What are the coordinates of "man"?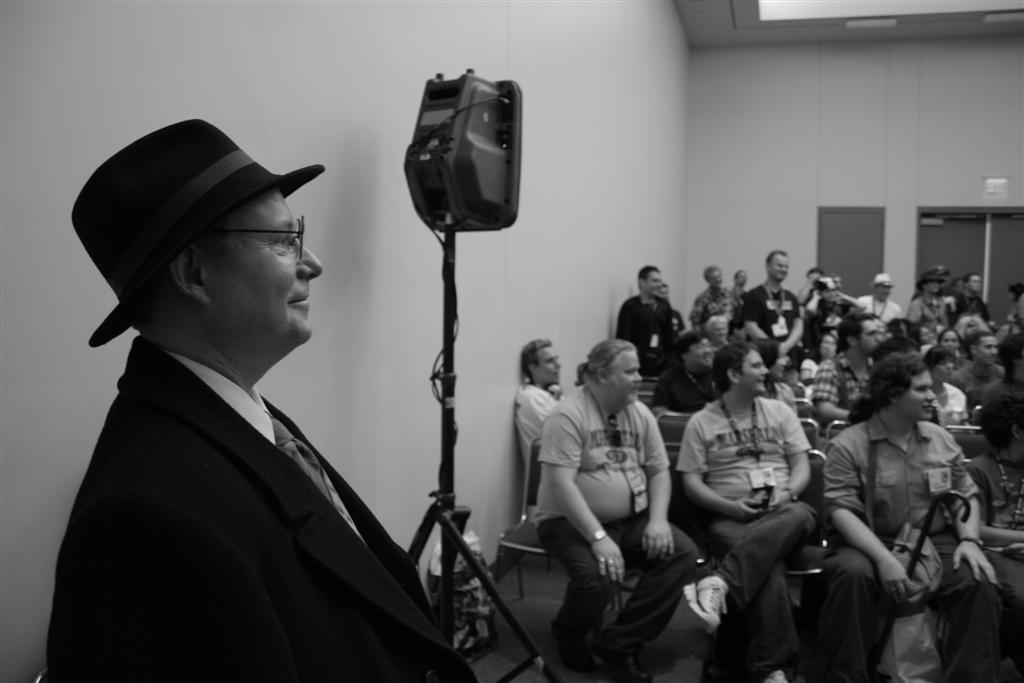
Rect(829, 273, 844, 315).
